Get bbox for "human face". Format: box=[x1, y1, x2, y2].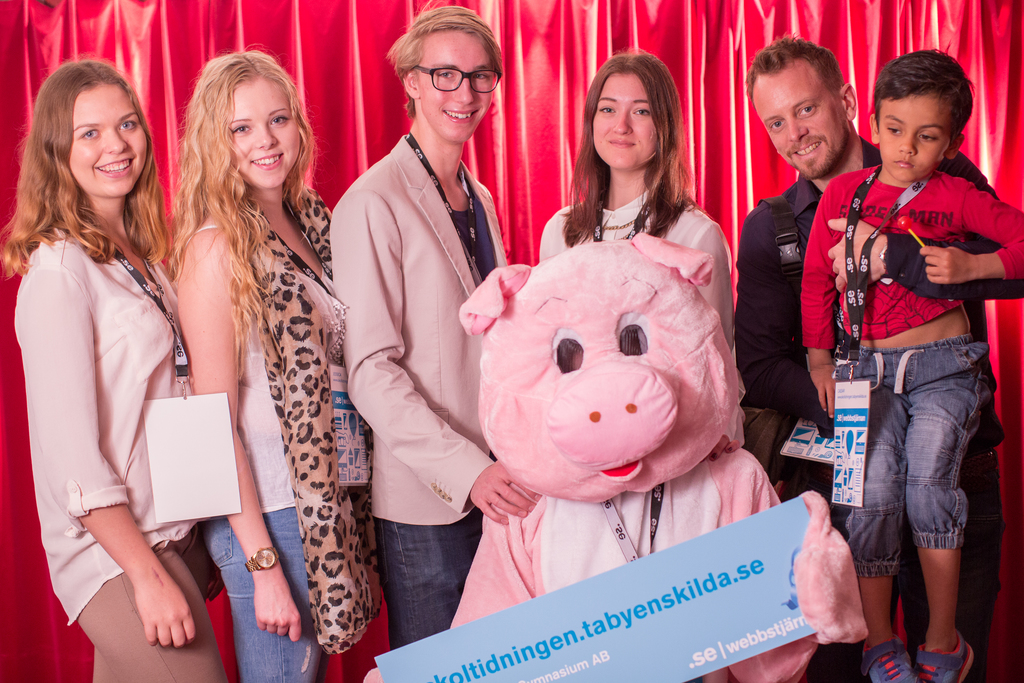
box=[419, 30, 494, 139].
